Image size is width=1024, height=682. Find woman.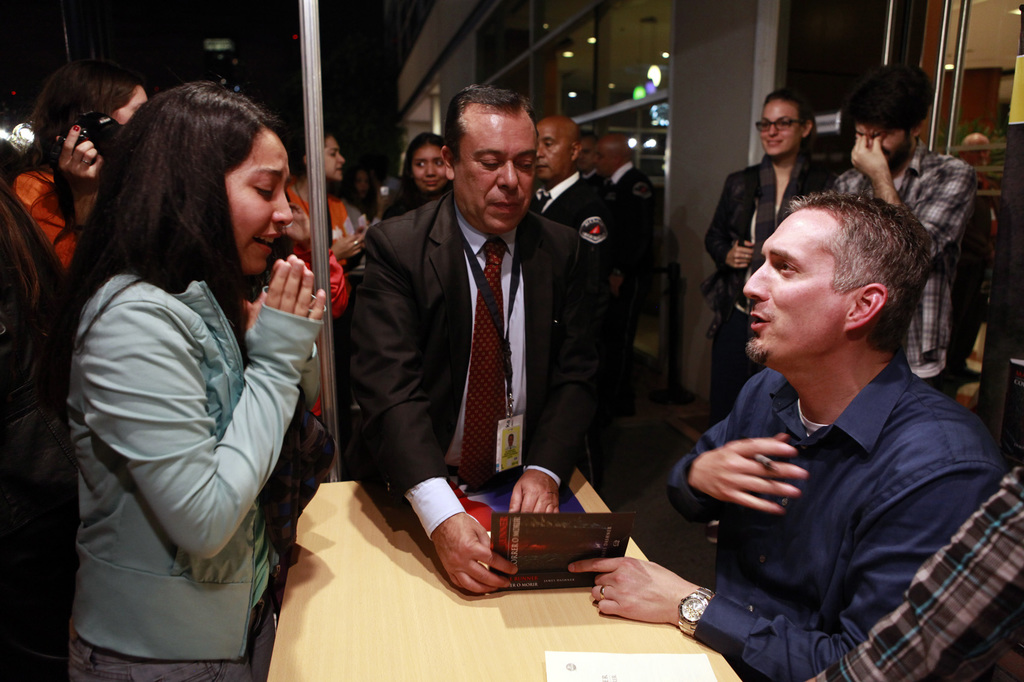
Rect(276, 131, 370, 415).
